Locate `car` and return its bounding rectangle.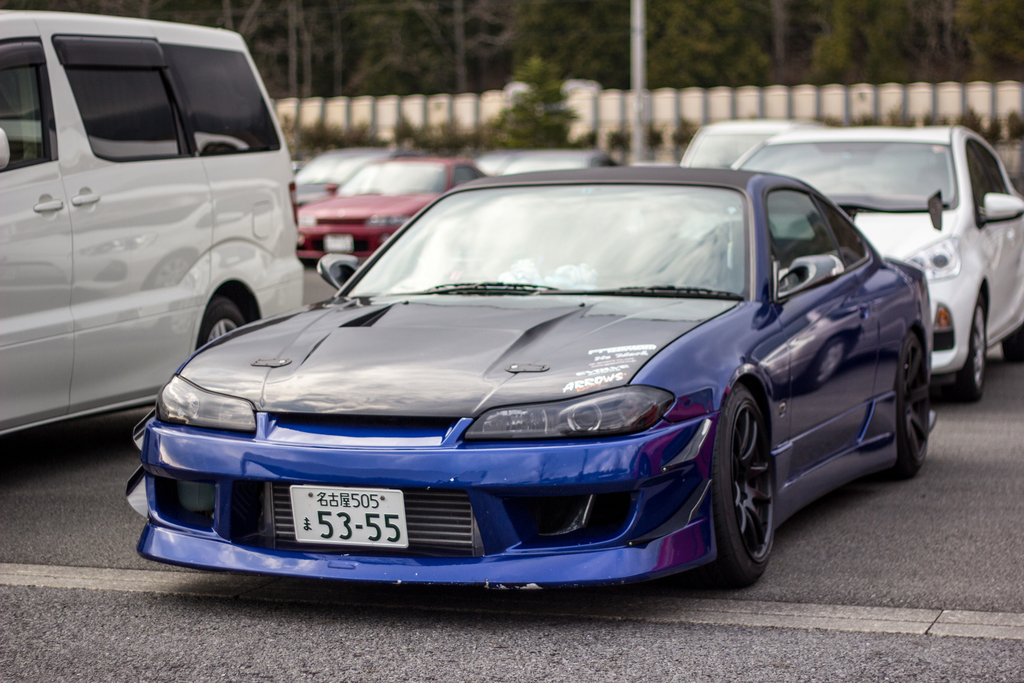
299,146,391,217.
